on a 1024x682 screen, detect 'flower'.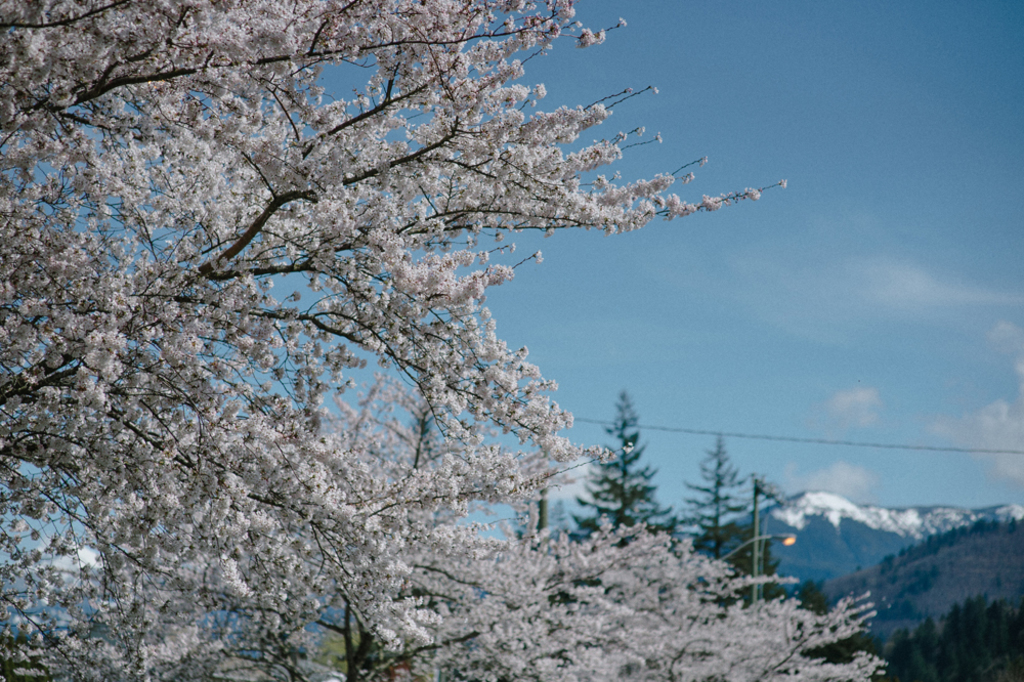
[left=577, top=33, right=593, bottom=48].
